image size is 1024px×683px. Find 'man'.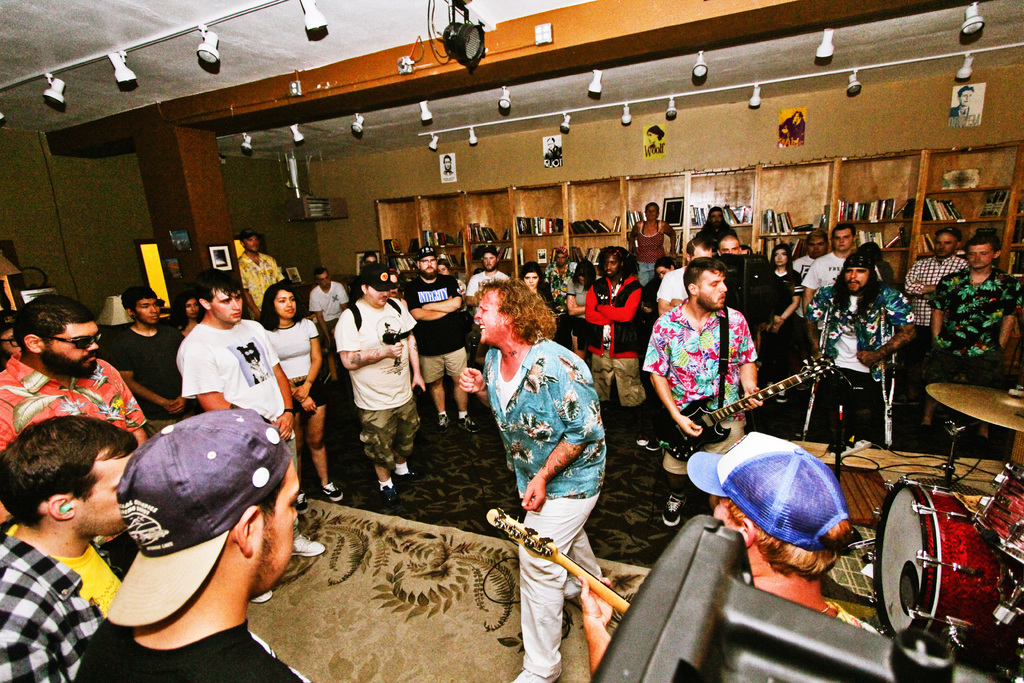
[931,231,1023,434].
